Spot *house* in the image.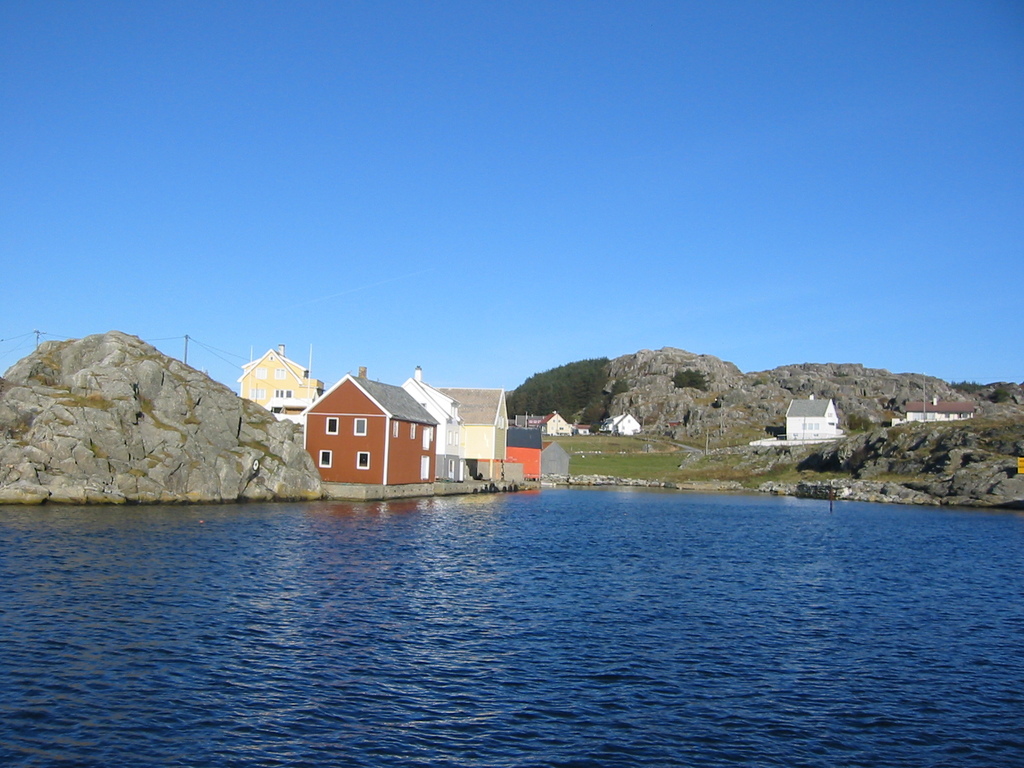
*house* found at bbox=[440, 385, 510, 479].
